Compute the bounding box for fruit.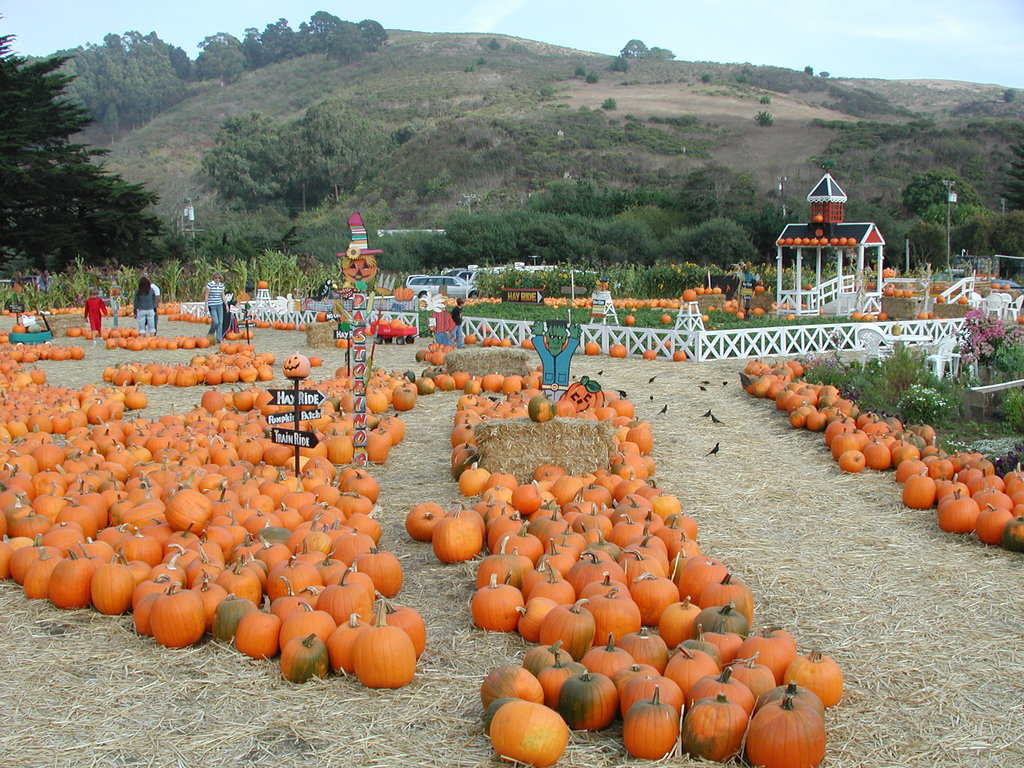
<region>607, 341, 628, 357</region>.
